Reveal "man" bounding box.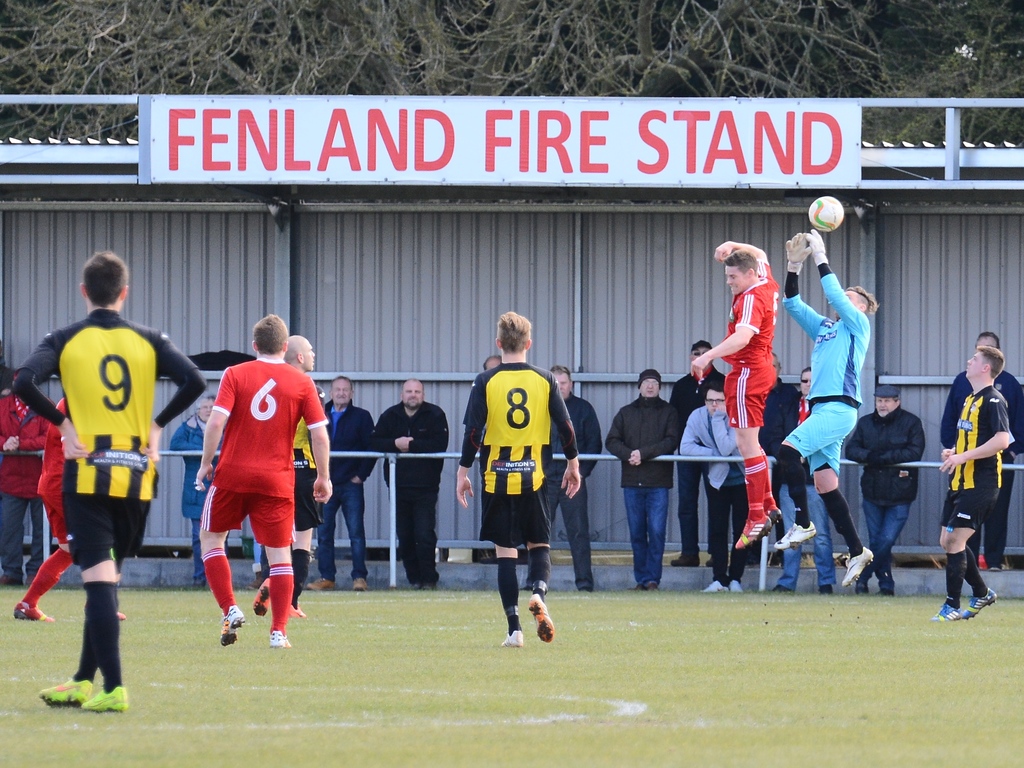
Revealed: Rect(764, 227, 878, 588).
